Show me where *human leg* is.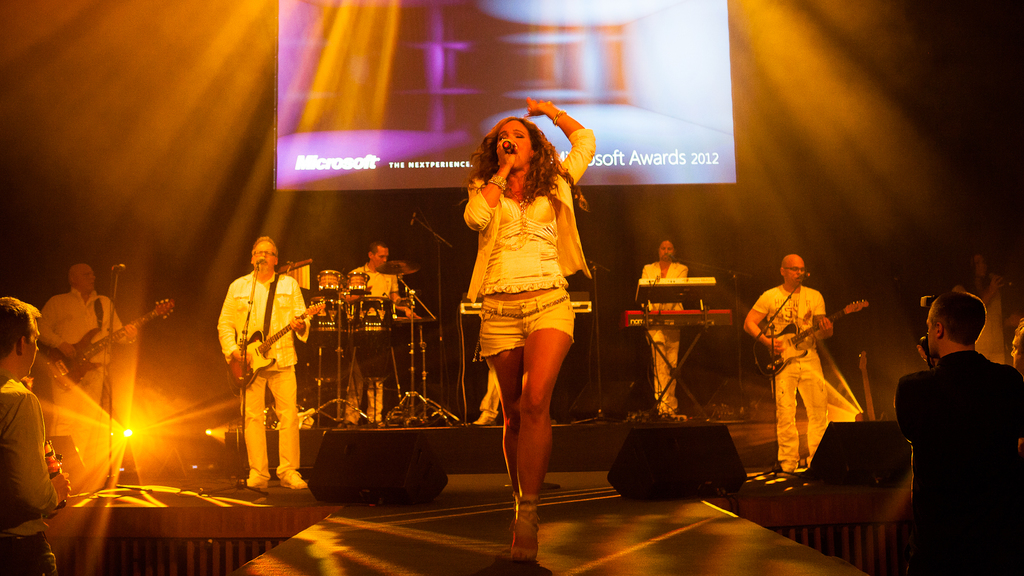
*human leg* is at region(364, 371, 381, 424).
